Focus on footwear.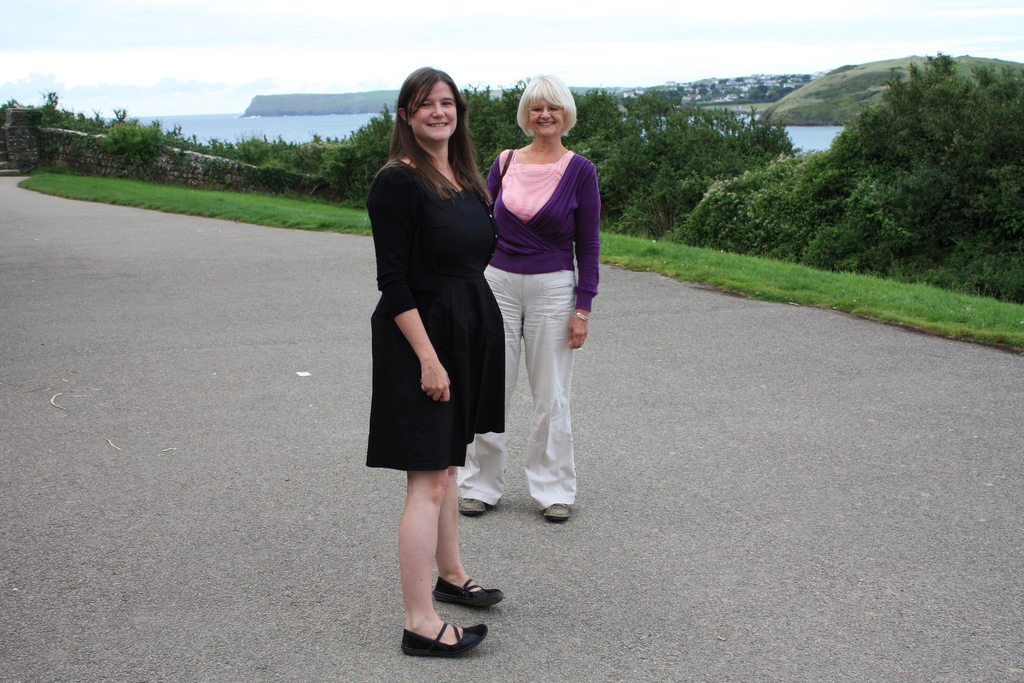
Focused at <box>401,616,487,656</box>.
